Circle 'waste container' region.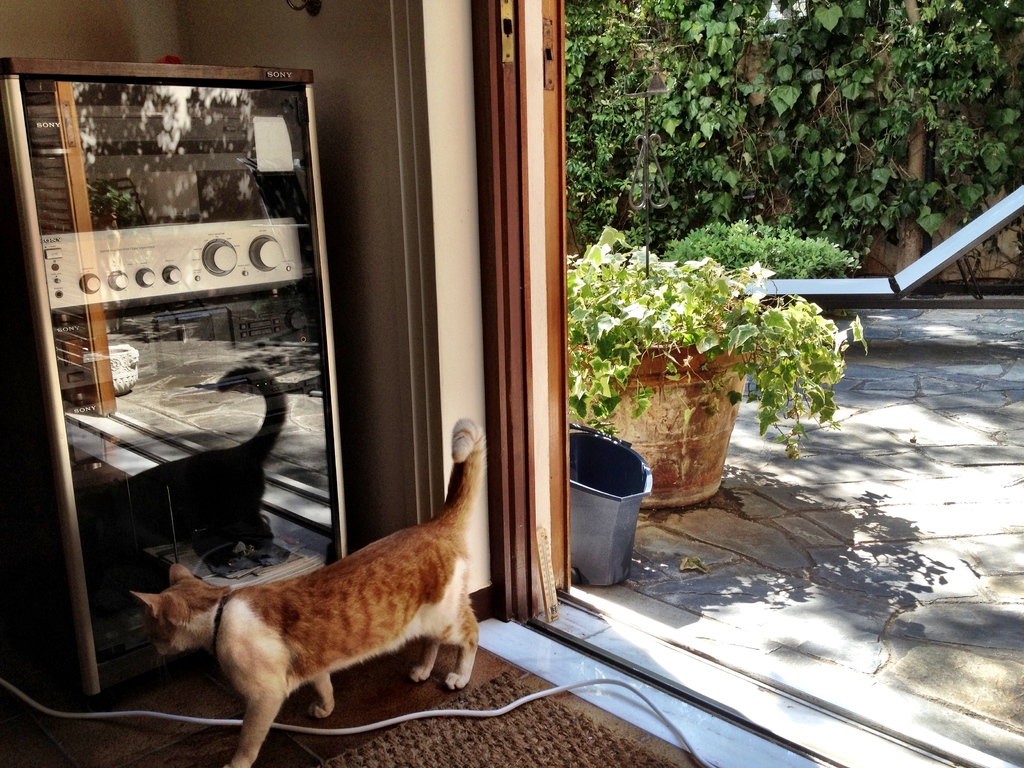
Region: 565:419:657:593.
